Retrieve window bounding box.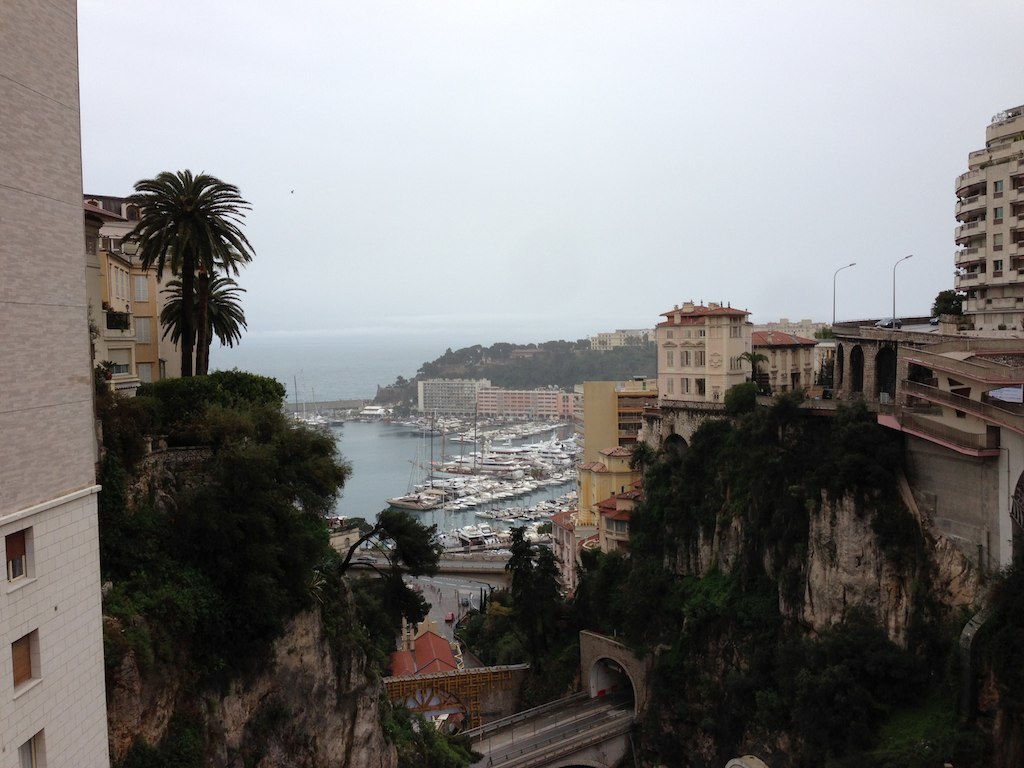
Bounding box: {"left": 550, "top": 528, "right": 555, "bottom": 538}.
